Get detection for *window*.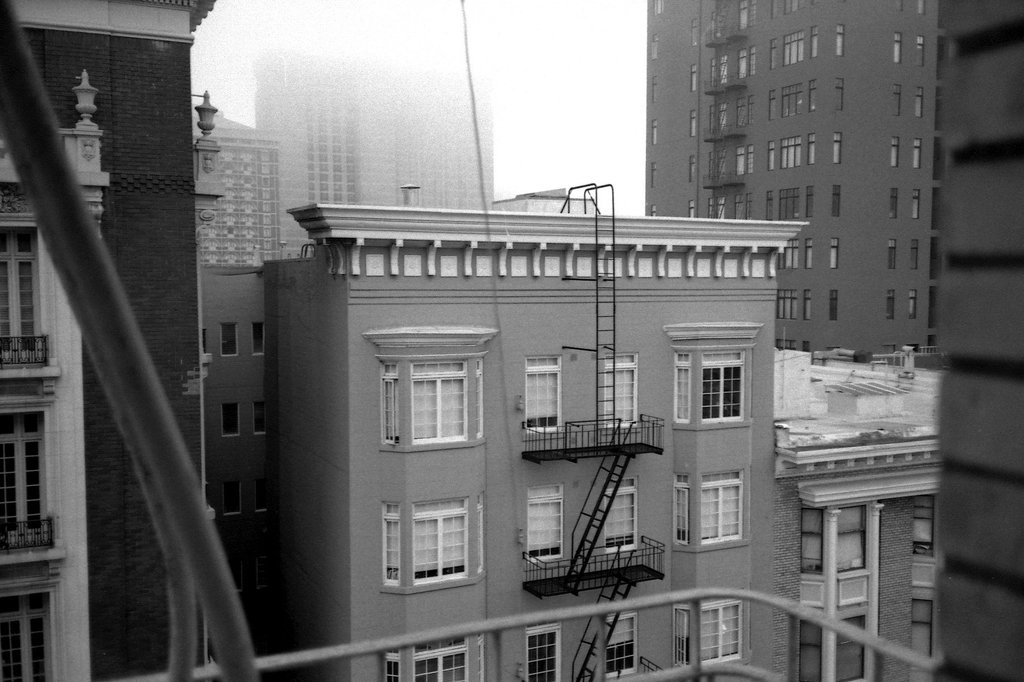
Detection: bbox=[911, 140, 920, 168].
